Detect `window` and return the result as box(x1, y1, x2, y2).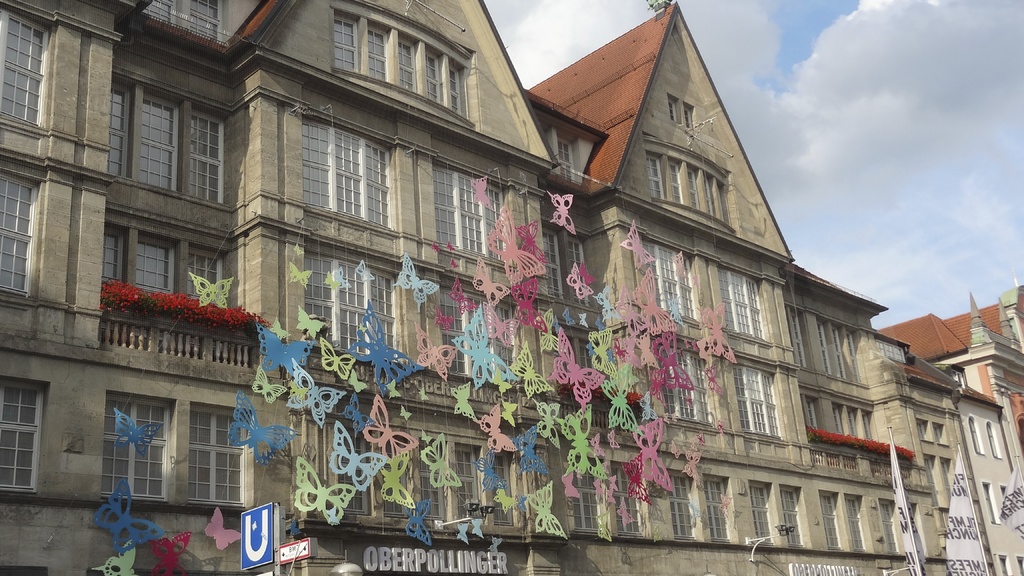
box(328, 6, 465, 124).
